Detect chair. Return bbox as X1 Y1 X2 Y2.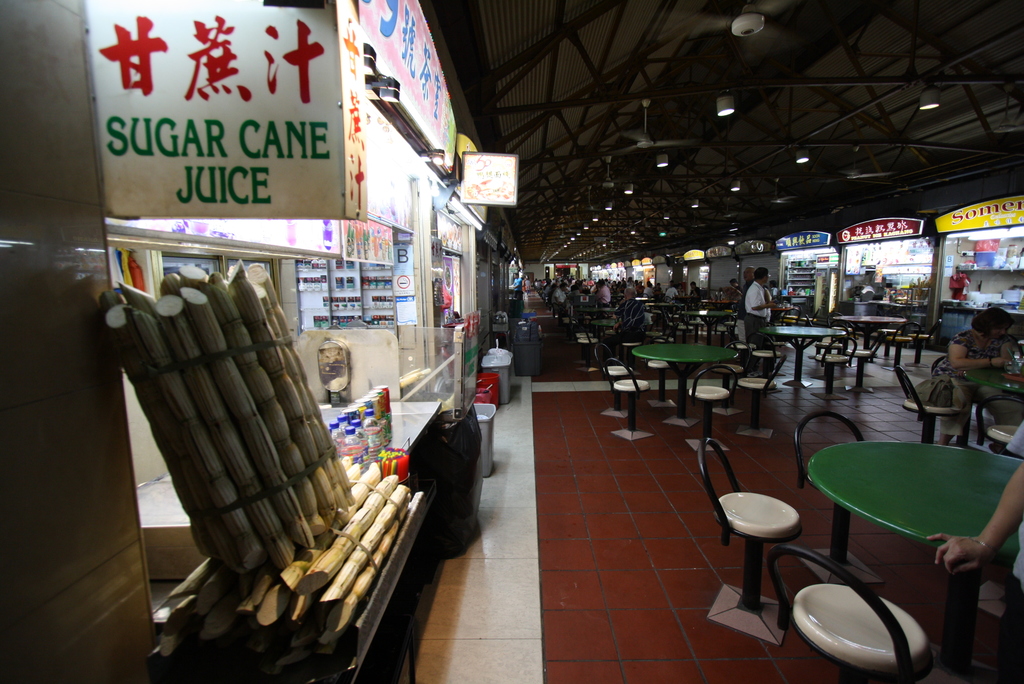
750 323 787 384.
